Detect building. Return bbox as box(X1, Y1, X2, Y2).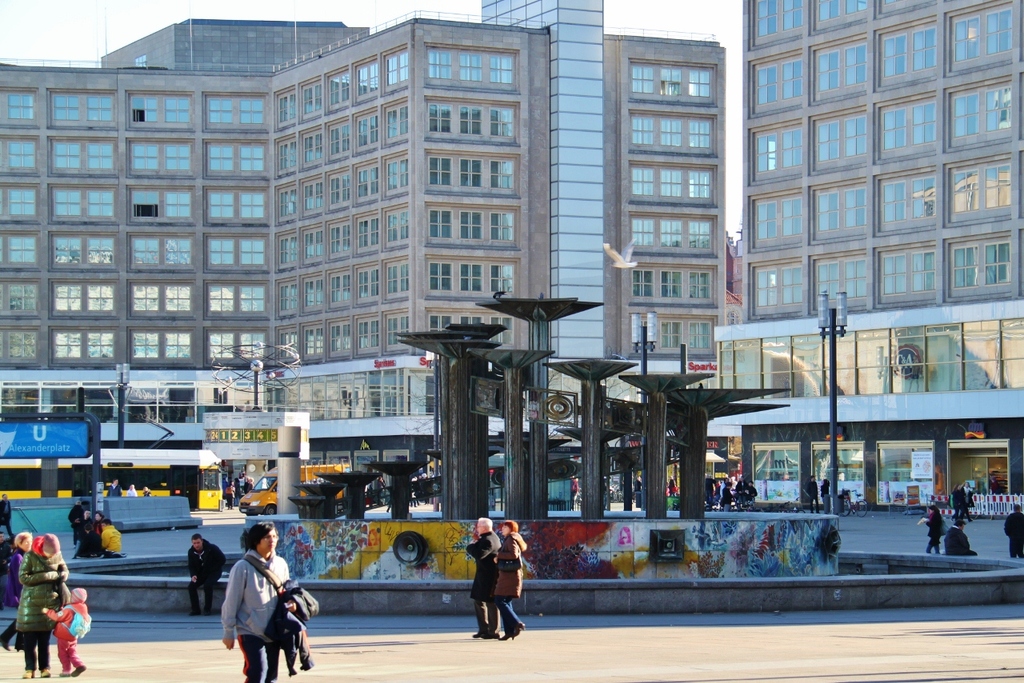
box(732, 0, 1023, 510).
